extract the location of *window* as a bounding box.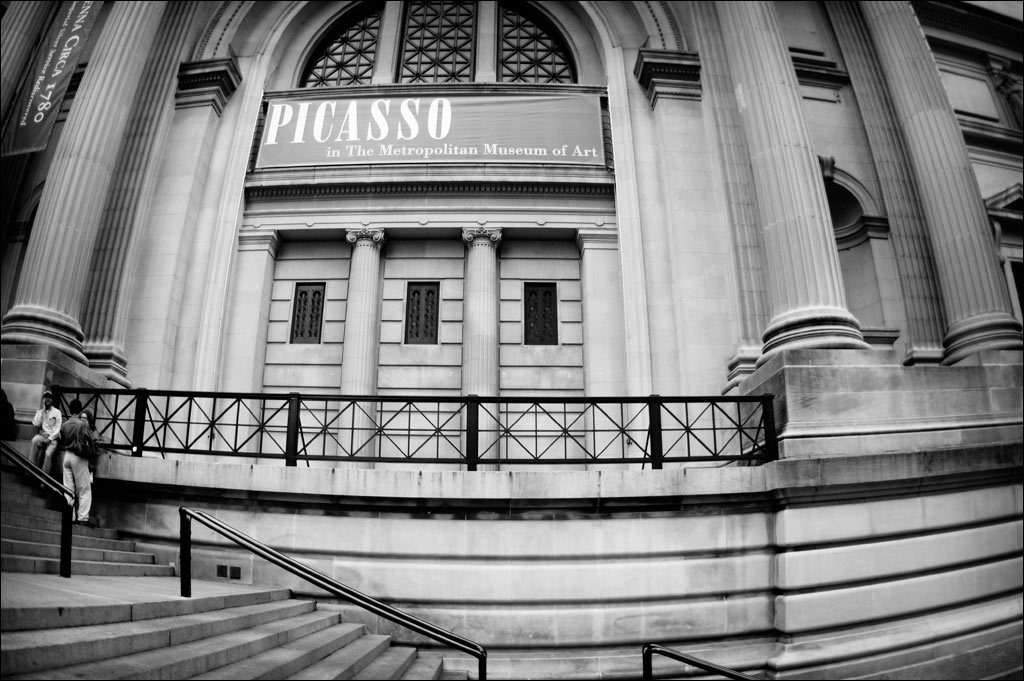
[left=402, top=280, right=438, bottom=343].
